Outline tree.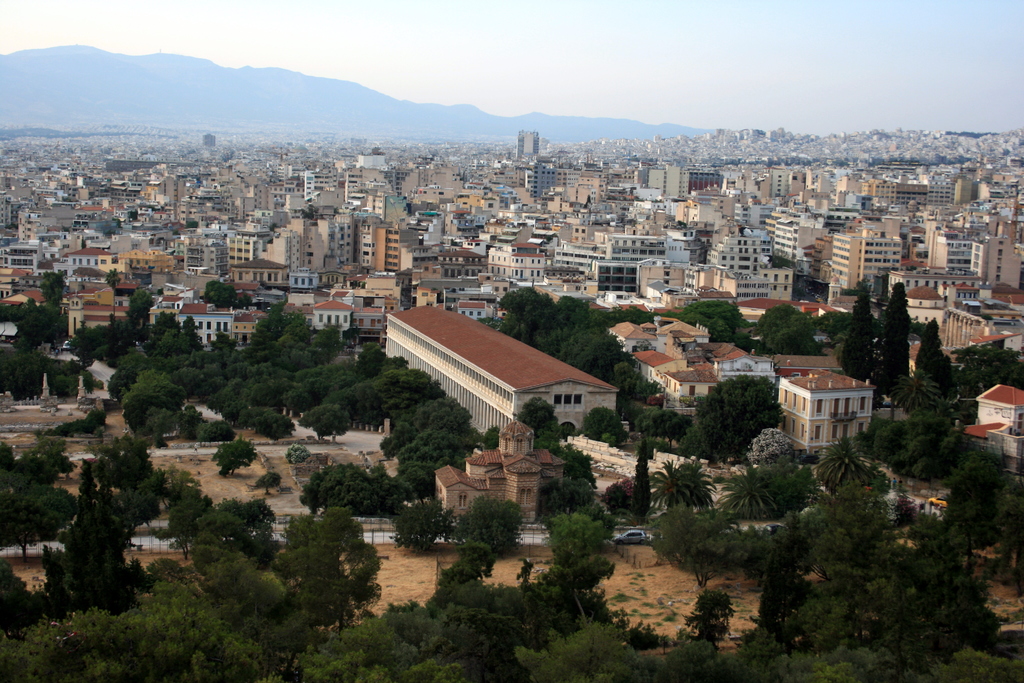
Outline: x1=582 y1=193 x2=595 y2=211.
